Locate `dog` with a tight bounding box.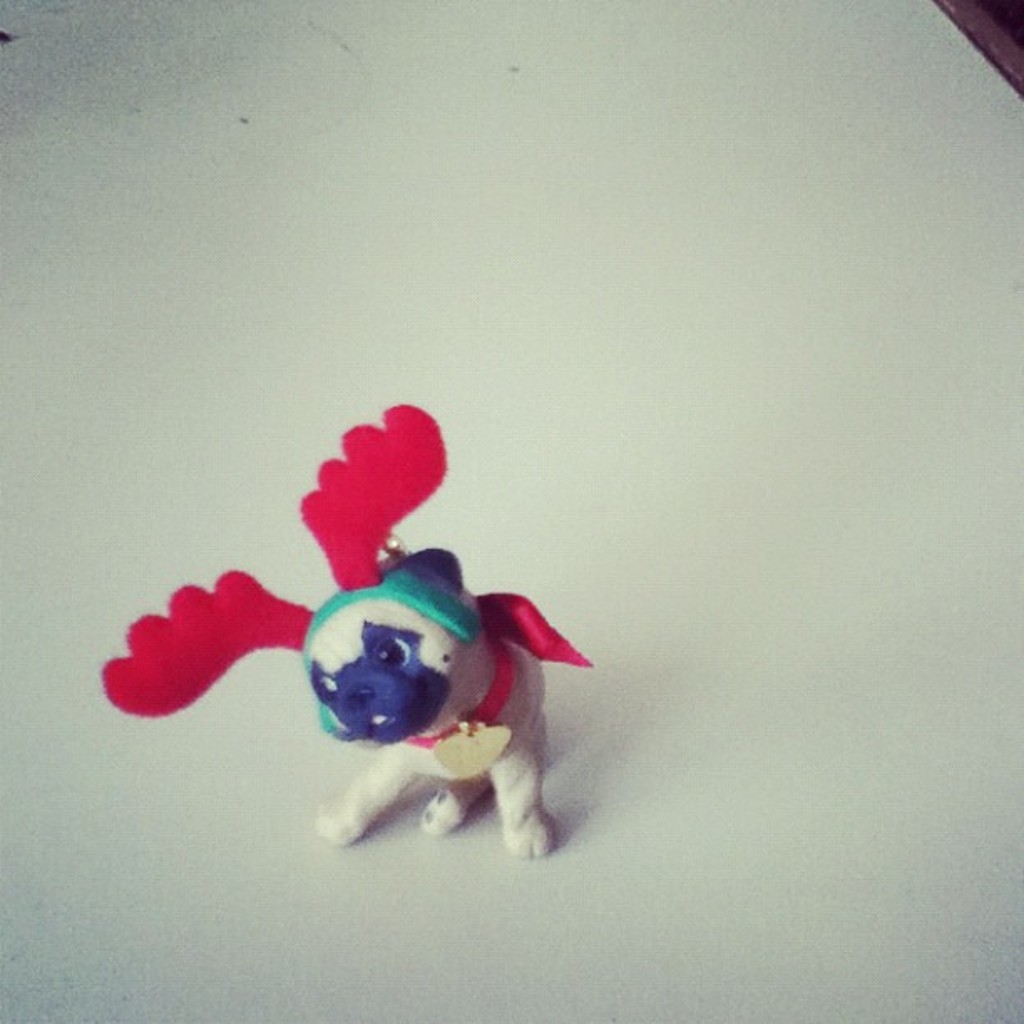
(303,554,557,863).
